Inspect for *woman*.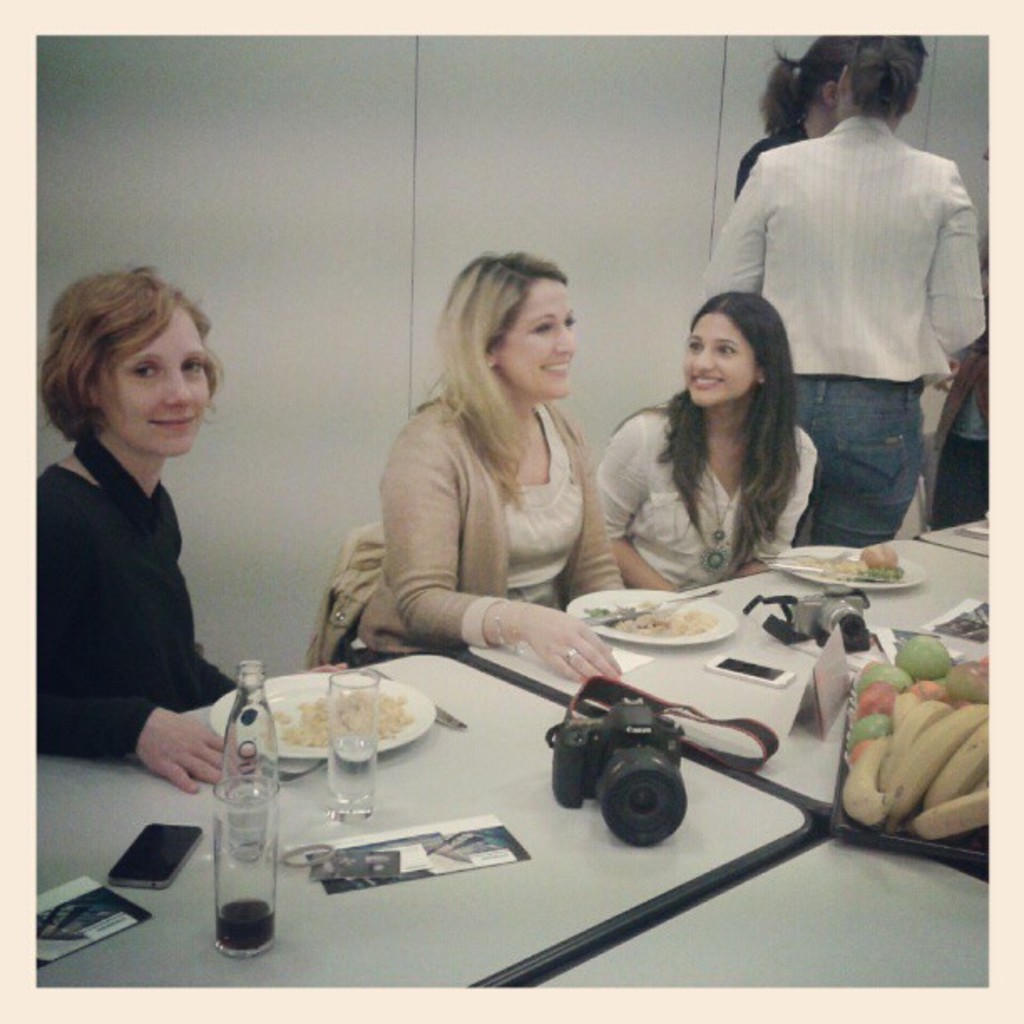
Inspection: rect(738, 35, 865, 201).
